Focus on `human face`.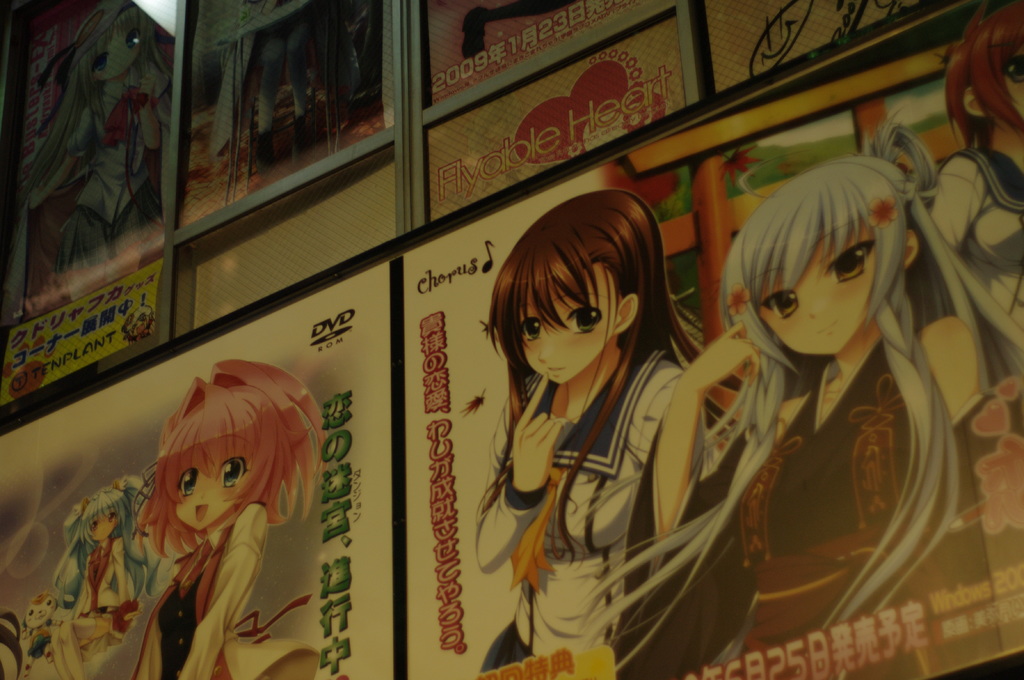
Focused at bbox=[90, 514, 116, 540].
